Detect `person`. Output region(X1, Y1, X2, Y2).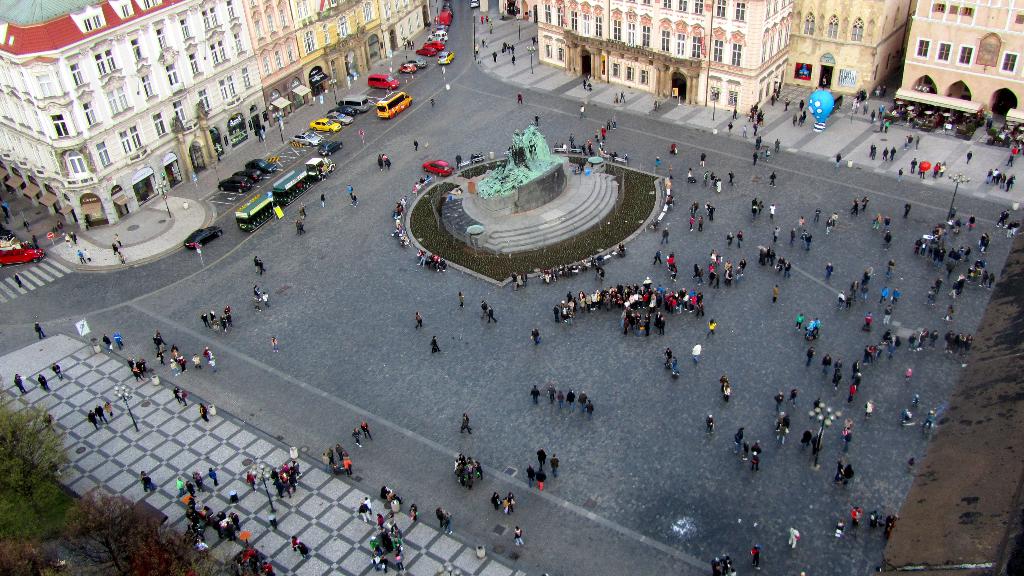
region(455, 154, 464, 166).
